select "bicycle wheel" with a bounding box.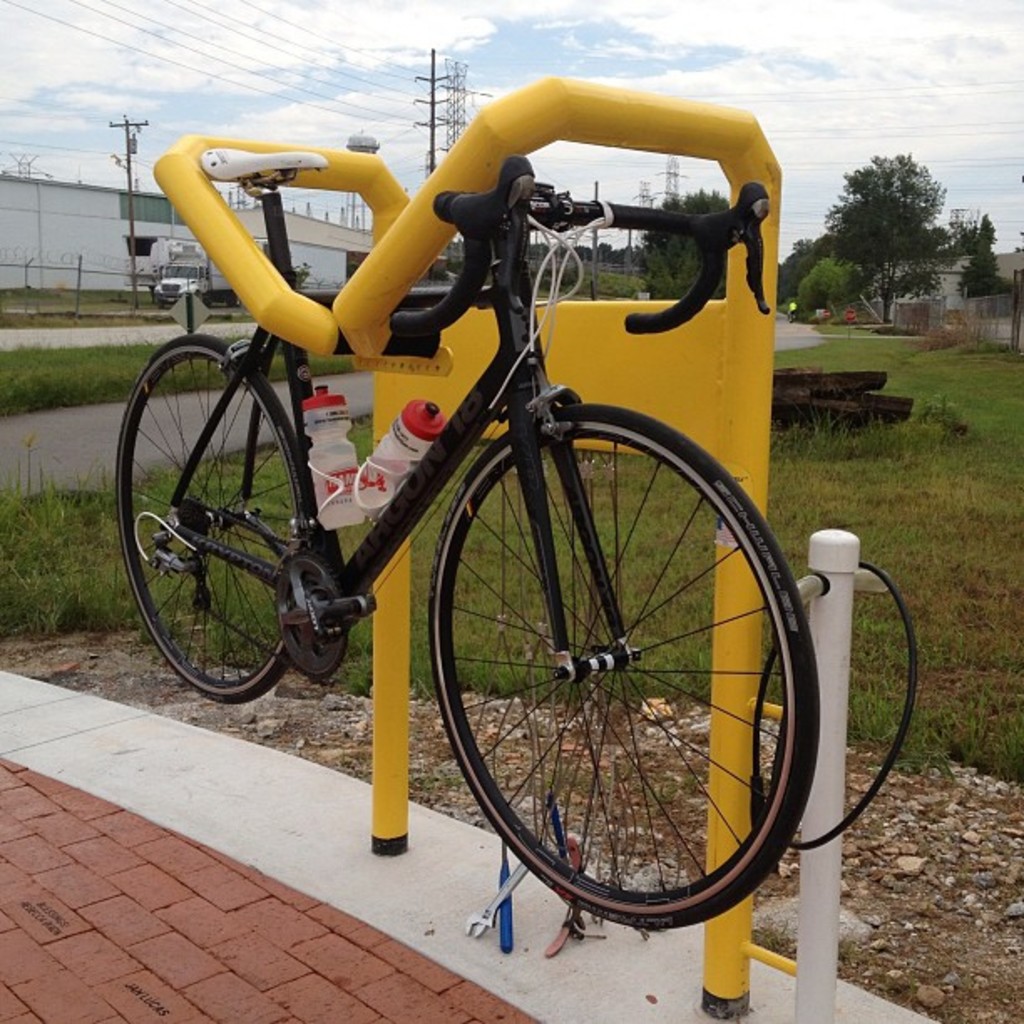
l=405, t=410, r=798, b=969.
